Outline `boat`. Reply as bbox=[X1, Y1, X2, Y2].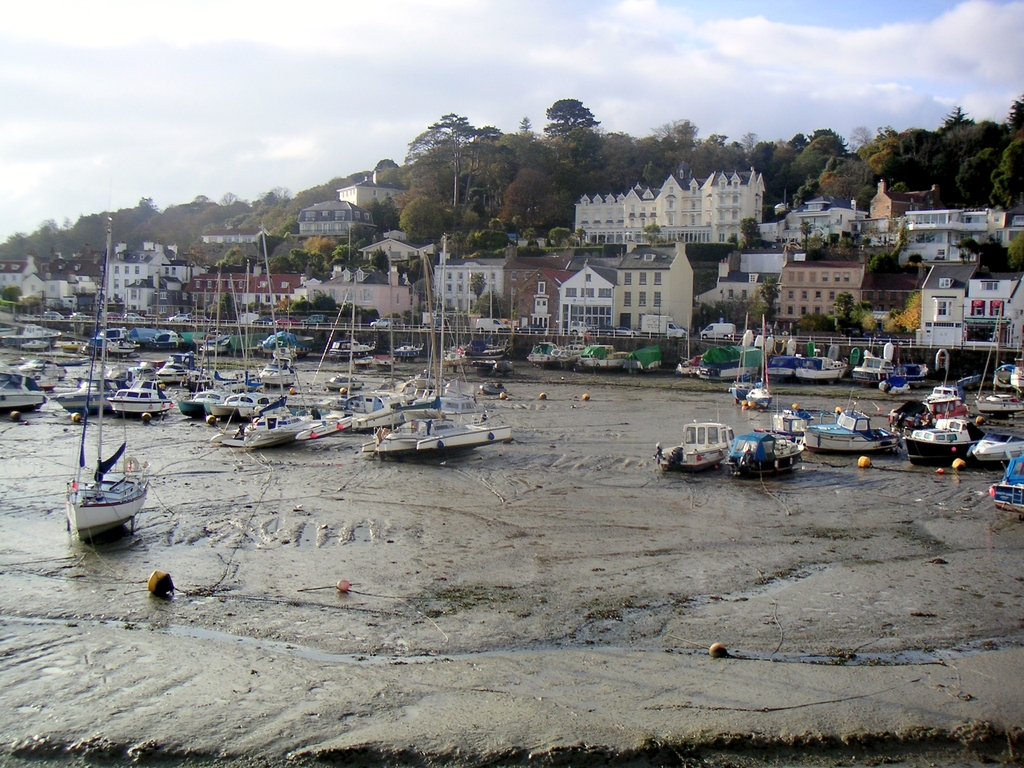
bbox=[890, 397, 938, 445].
